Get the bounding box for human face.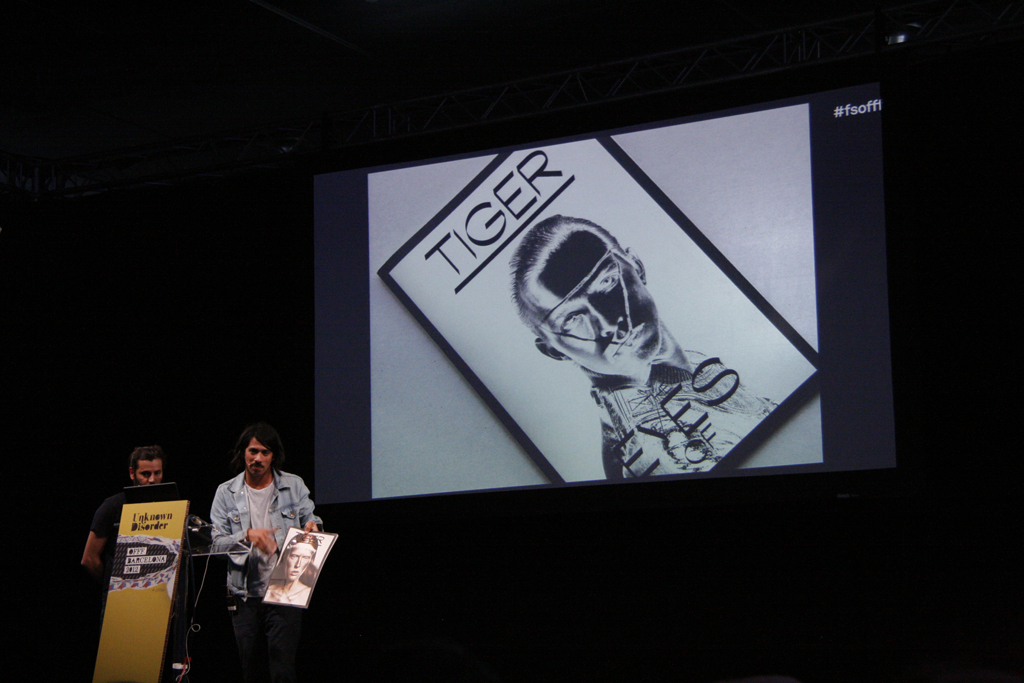
x1=524, y1=218, x2=660, y2=373.
